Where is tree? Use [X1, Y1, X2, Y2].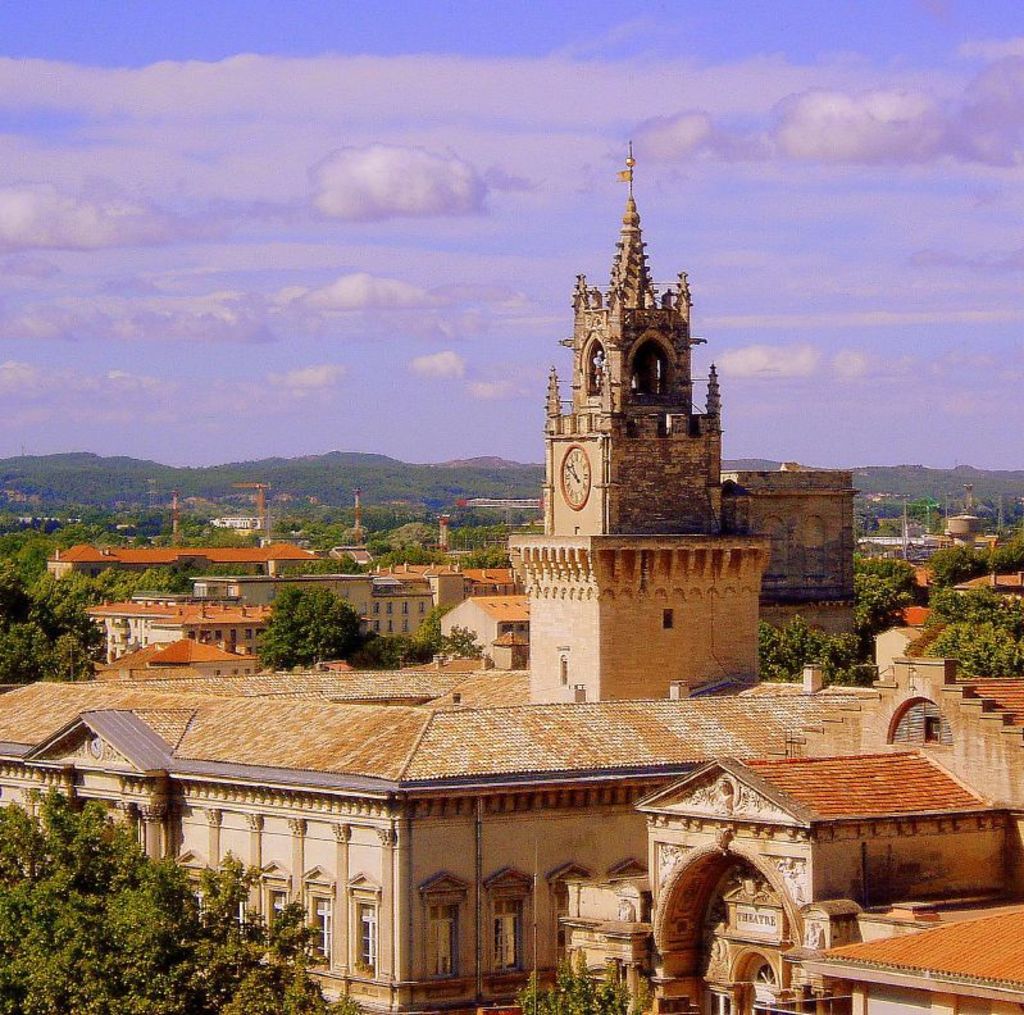
[914, 584, 1023, 684].
